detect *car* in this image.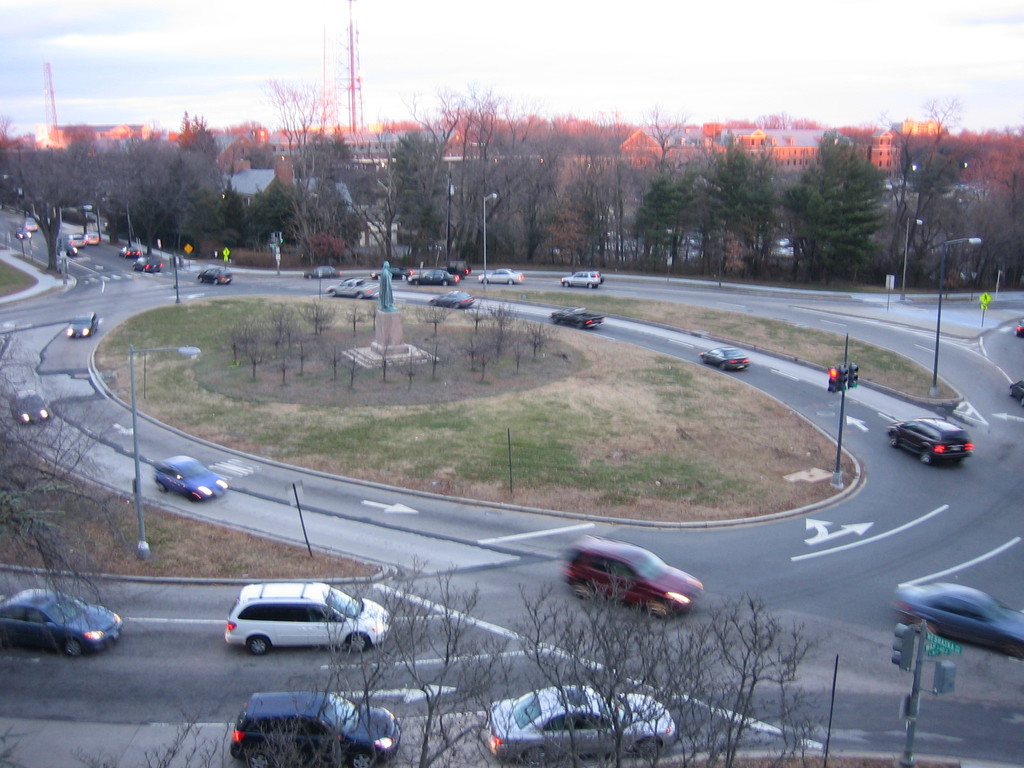
Detection: bbox(884, 575, 1023, 662).
